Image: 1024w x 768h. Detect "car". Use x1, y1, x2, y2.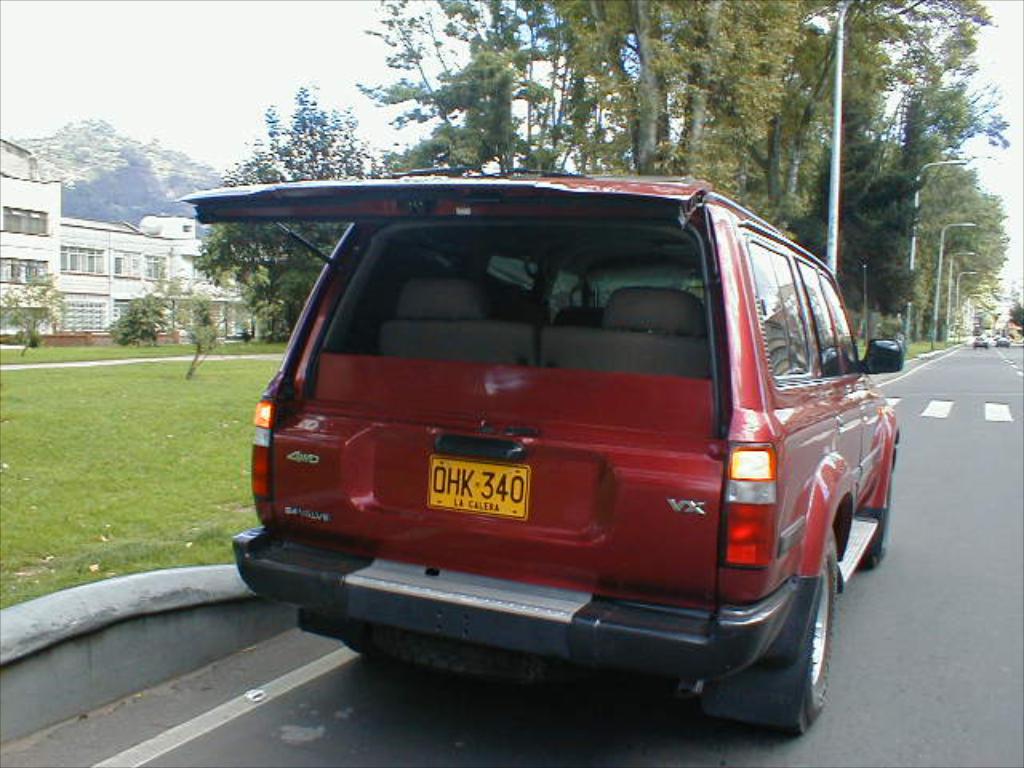
971, 334, 990, 347.
